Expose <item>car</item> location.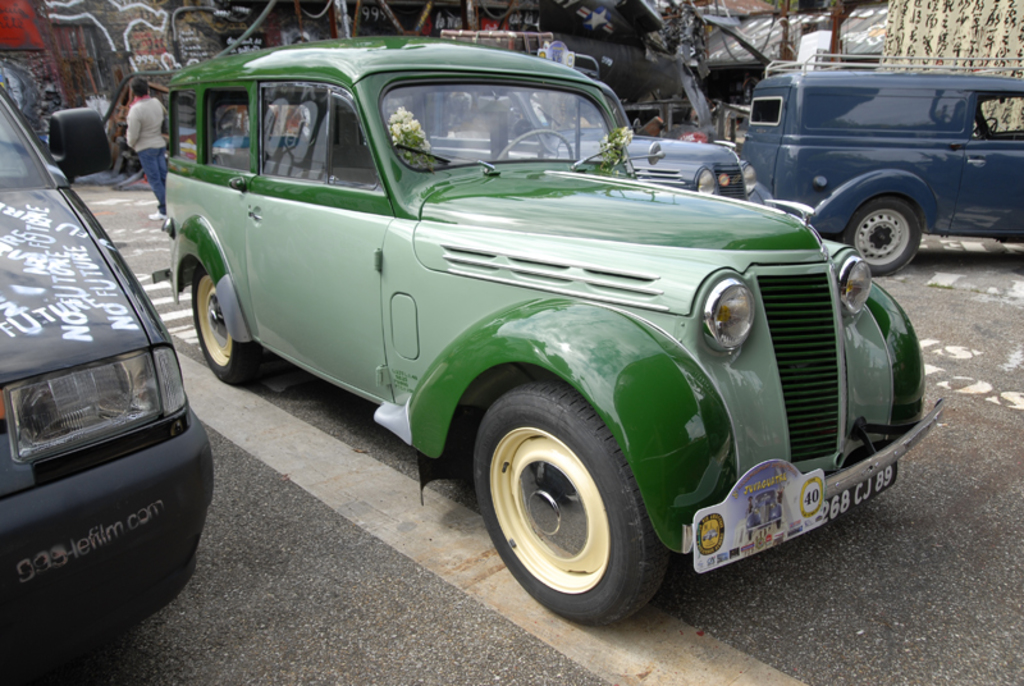
Exposed at 415:87:749:200.
